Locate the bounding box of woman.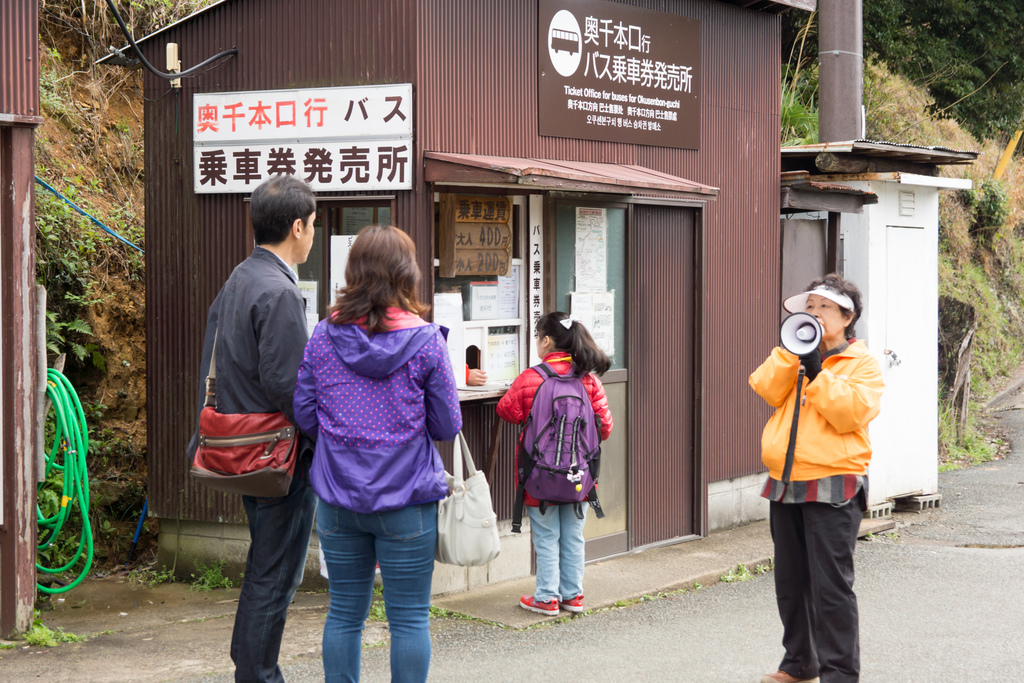
Bounding box: rect(748, 274, 879, 682).
